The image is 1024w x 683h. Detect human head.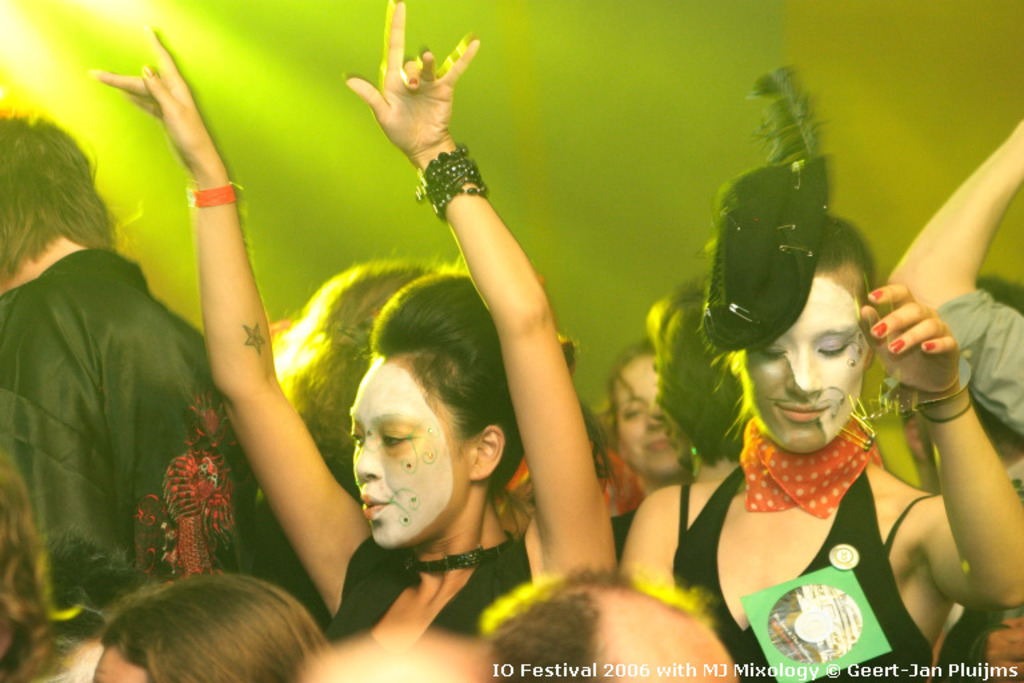
Detection: BBox(604, 336, 693, 480).
